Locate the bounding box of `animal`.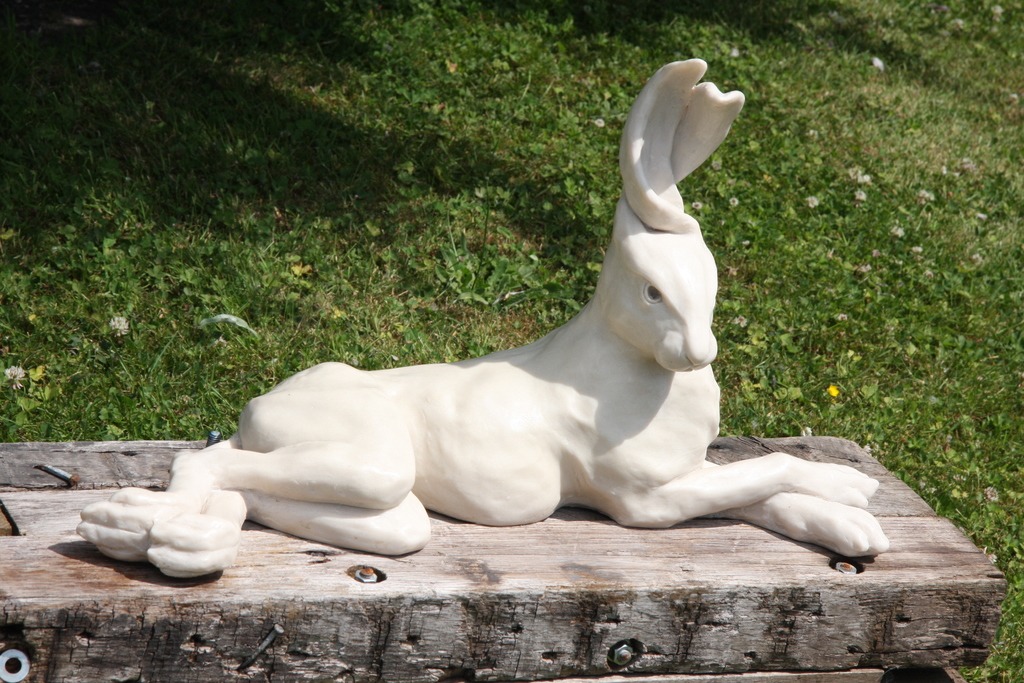
Bounding box: <bbox>73, 56, 891, 581</bbox>.
